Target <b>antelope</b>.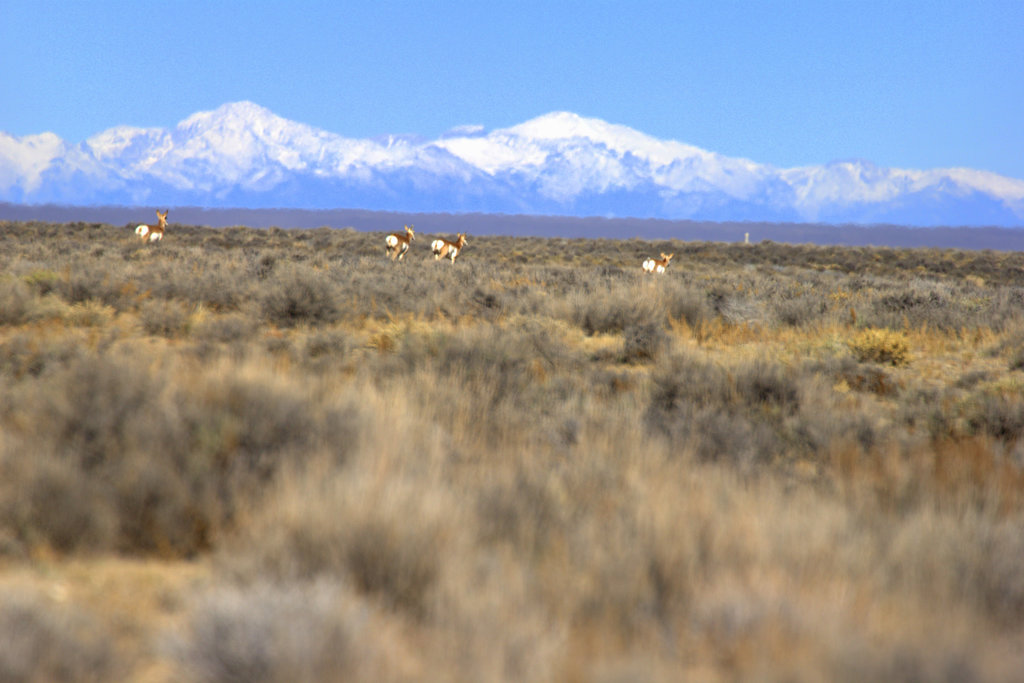
Target region: bbox=(388, 226, 420, 265).
